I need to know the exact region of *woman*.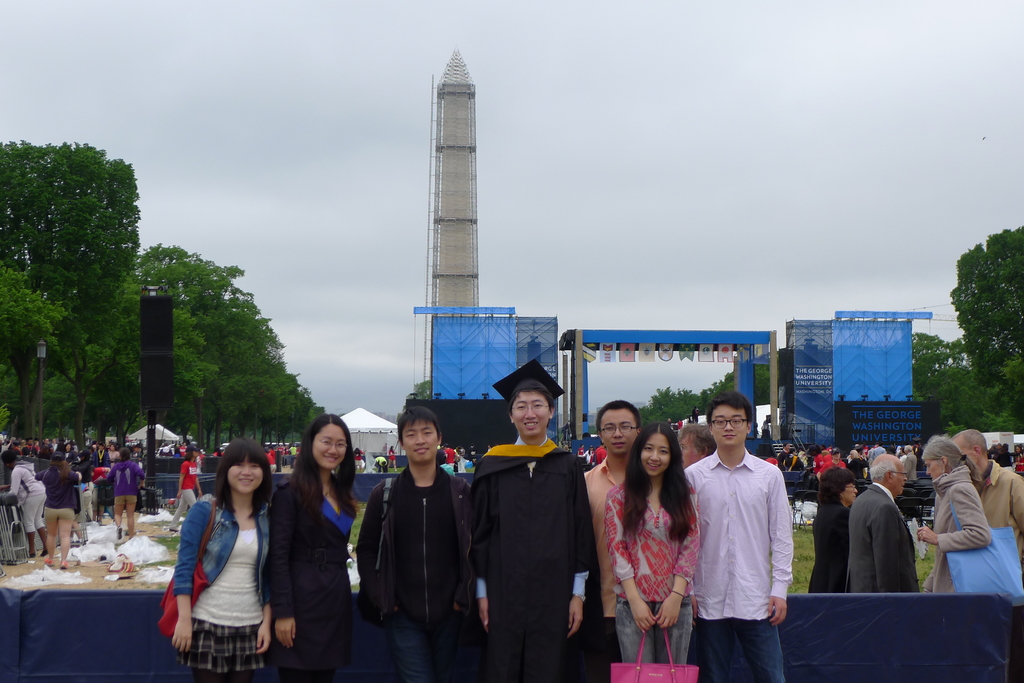
Region: box=[606, 422, 701, 666].
